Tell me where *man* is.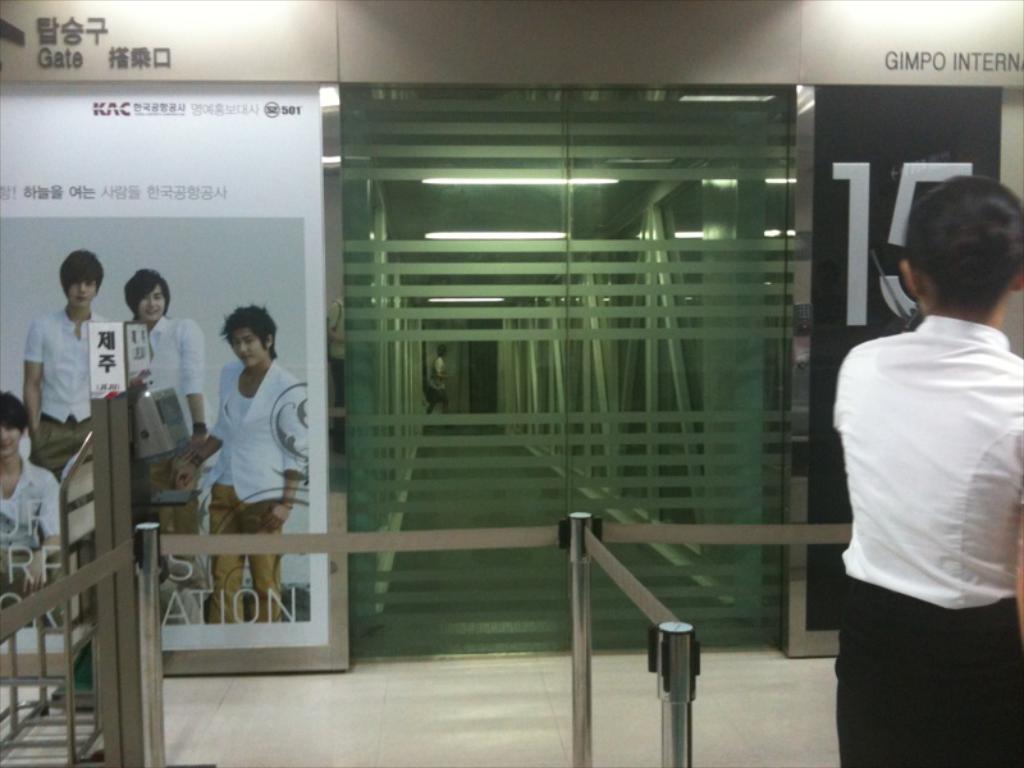
*man* is at <bbox>0, 388, 64, 599</bbox>.
